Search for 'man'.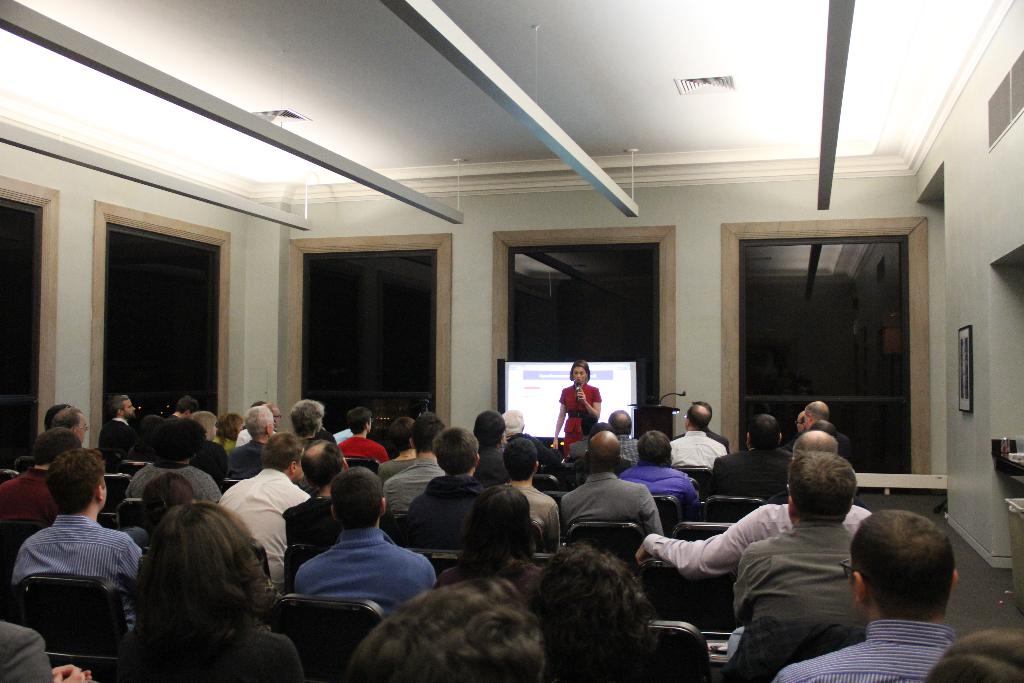
Found at box(714, 415, 791, 498).
